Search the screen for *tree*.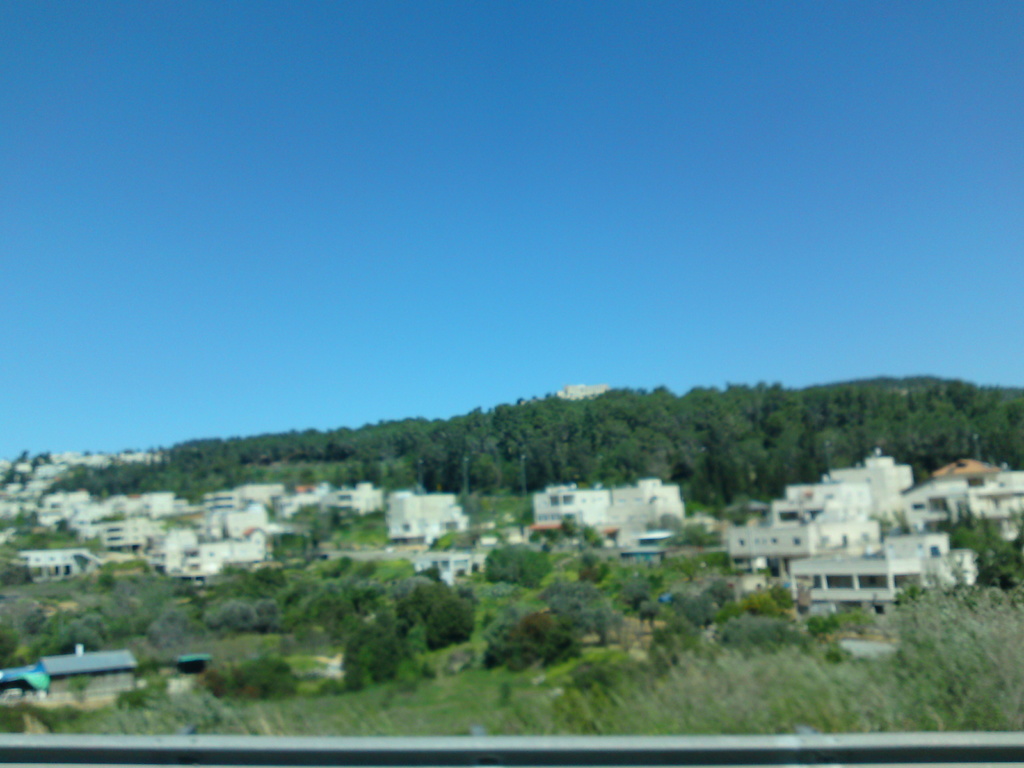
Found at <box>424,595,476,650</box>.
